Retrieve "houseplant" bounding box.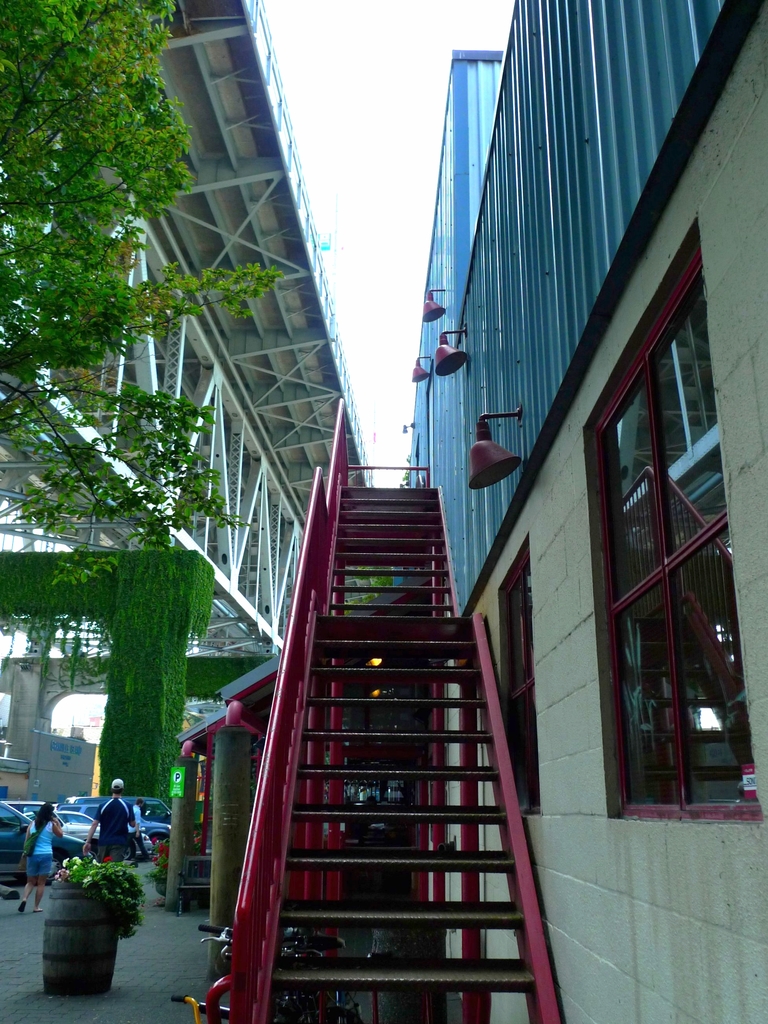
Bounding box: <bbox>44, 837, 133, 998</bbox>.
